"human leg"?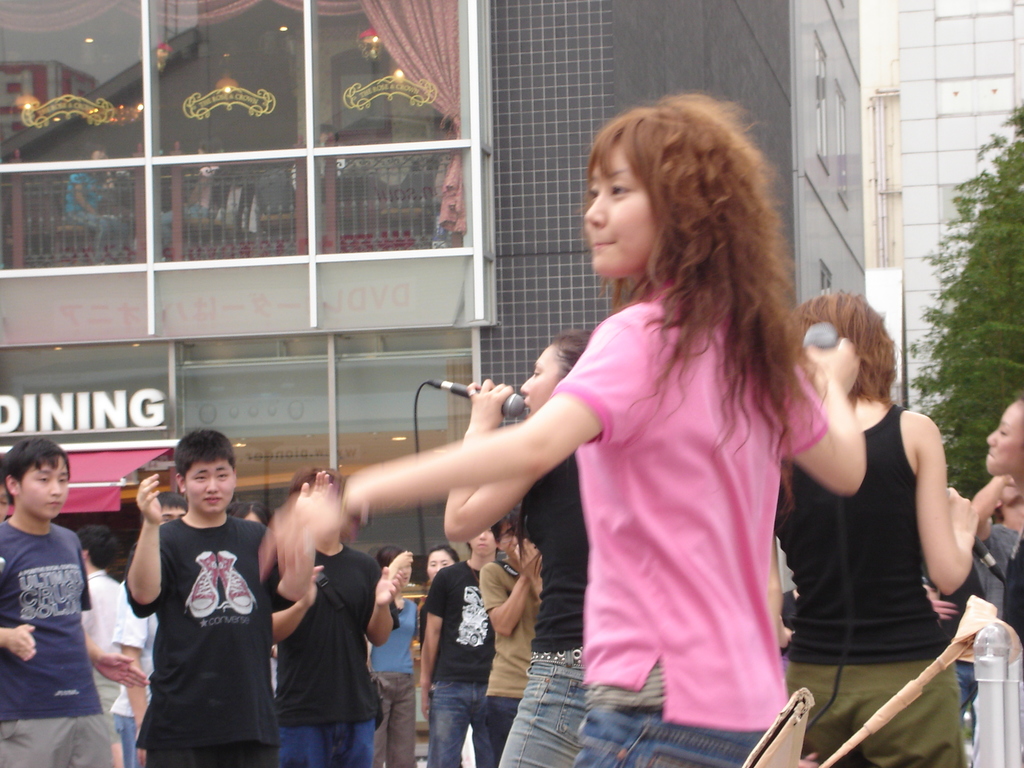
(373, 678, 388, 766)
